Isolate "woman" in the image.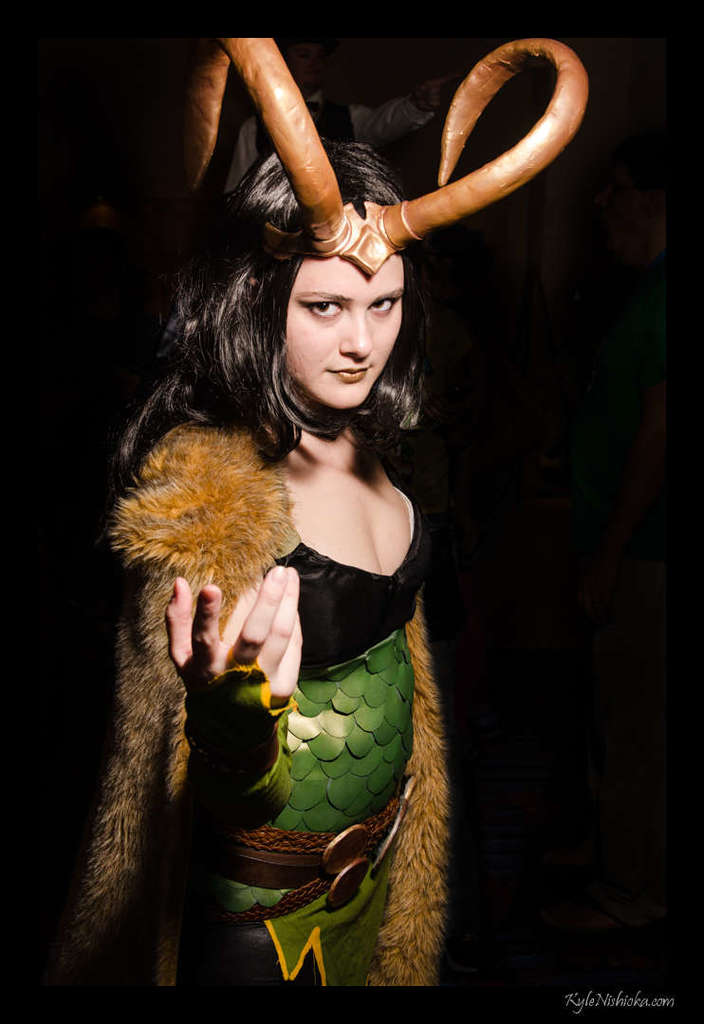
Isolated region: [x1=65, y1=101, x2=603, y2=955].
